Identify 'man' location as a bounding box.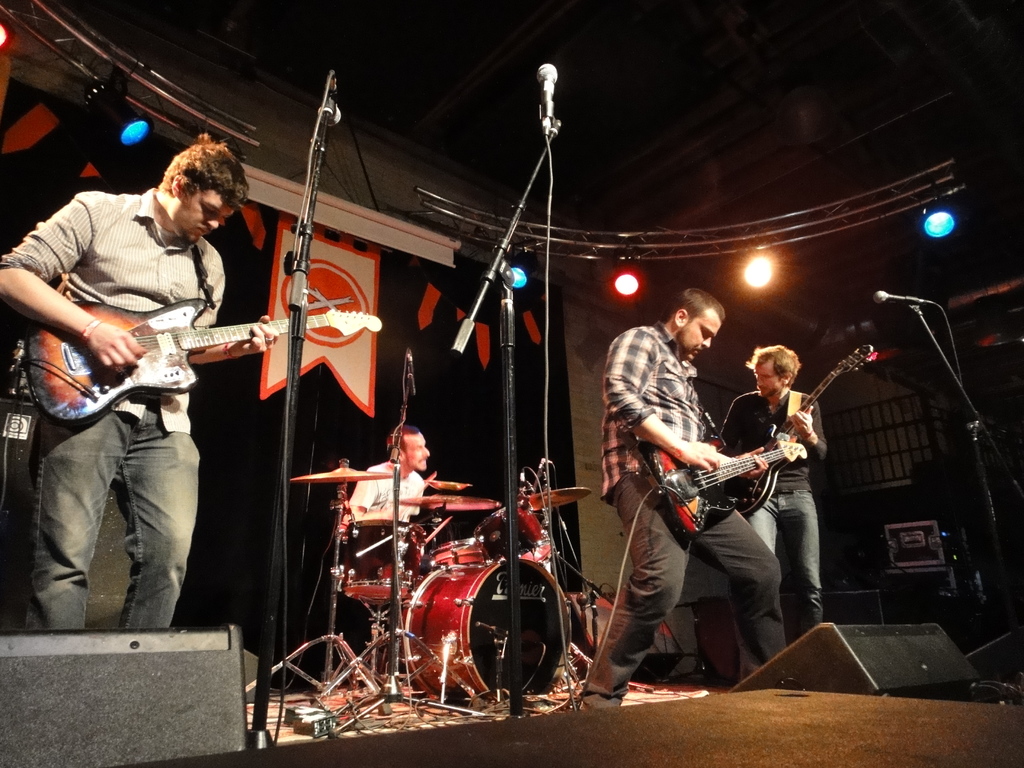
Rect(569, 285, 801, 712).
